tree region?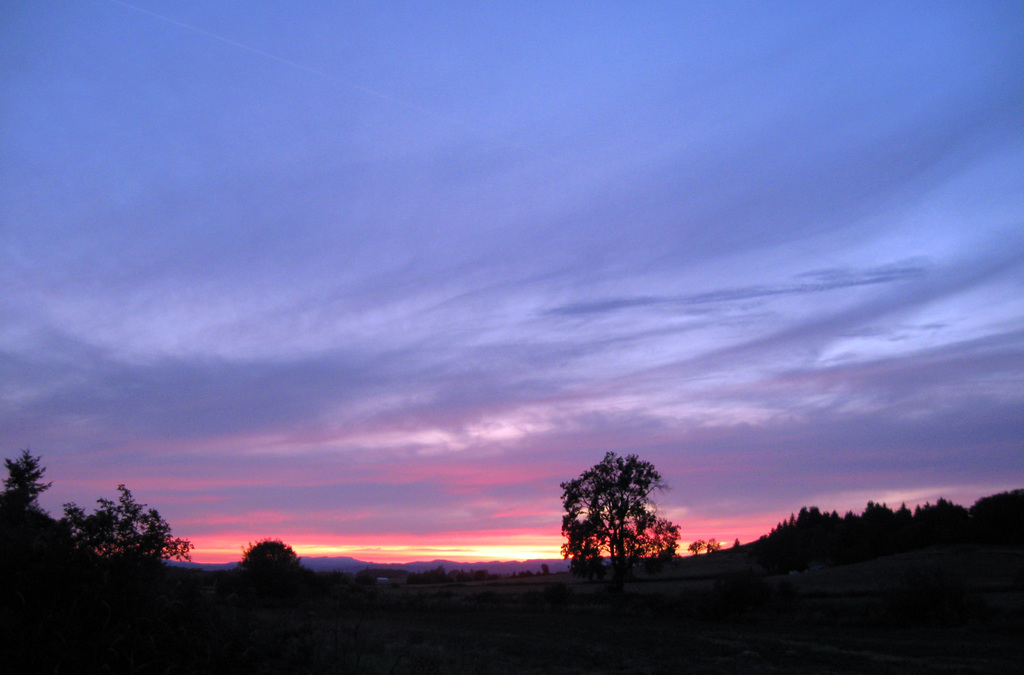
crop(52, 479, 173, 599)
